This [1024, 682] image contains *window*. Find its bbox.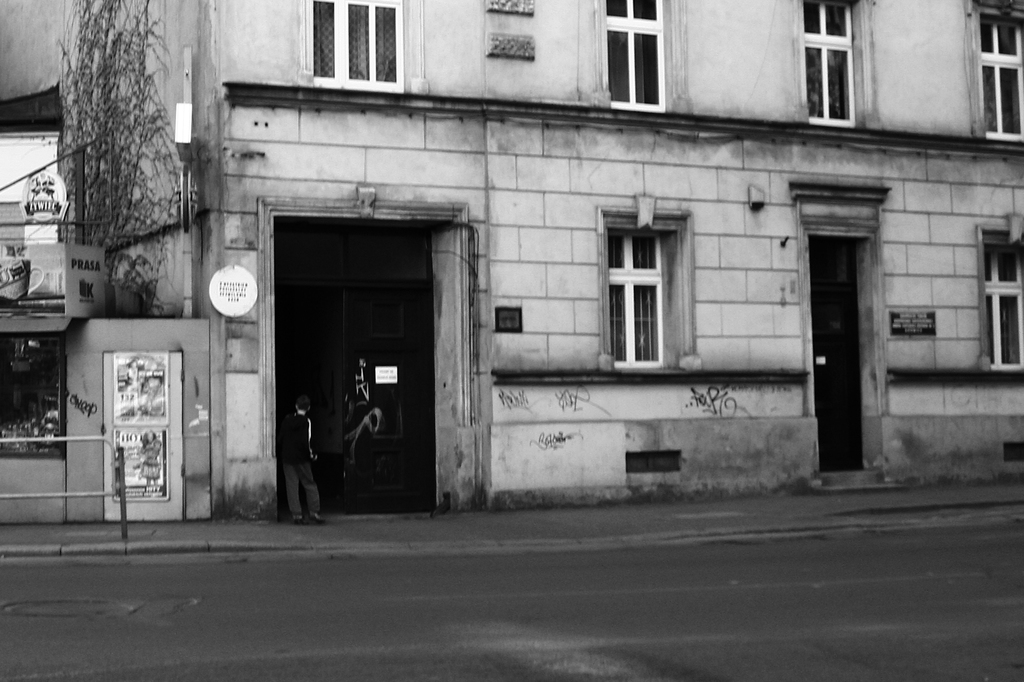
[left=297, top=0, right=407, bottom=99].
